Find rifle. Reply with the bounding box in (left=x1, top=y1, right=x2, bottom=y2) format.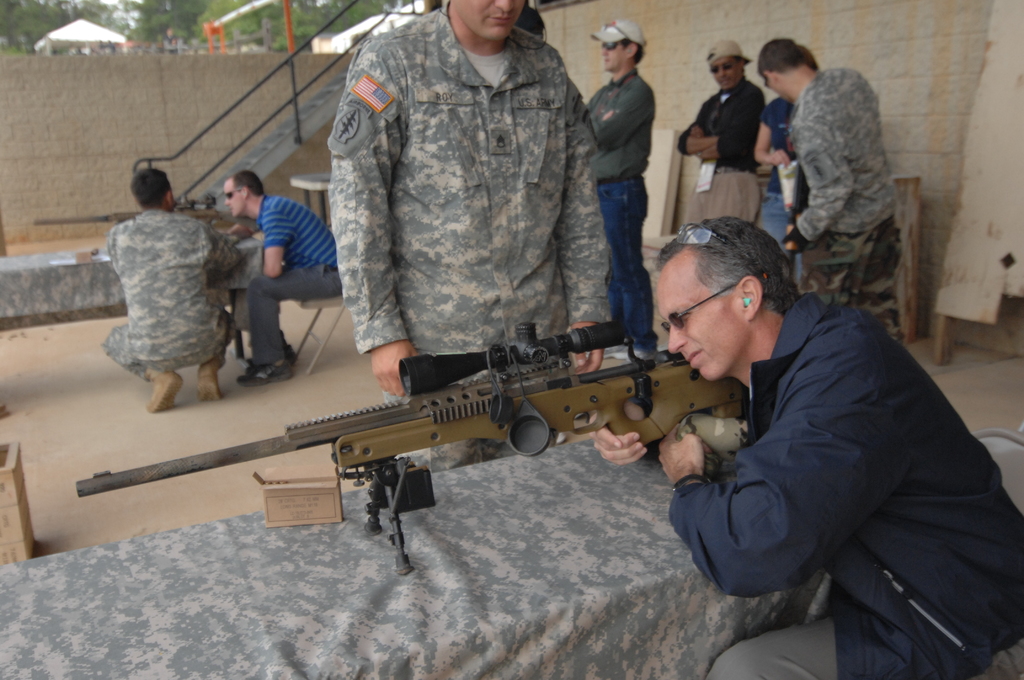
(left=34, top=193, right=261, bottom=245).
